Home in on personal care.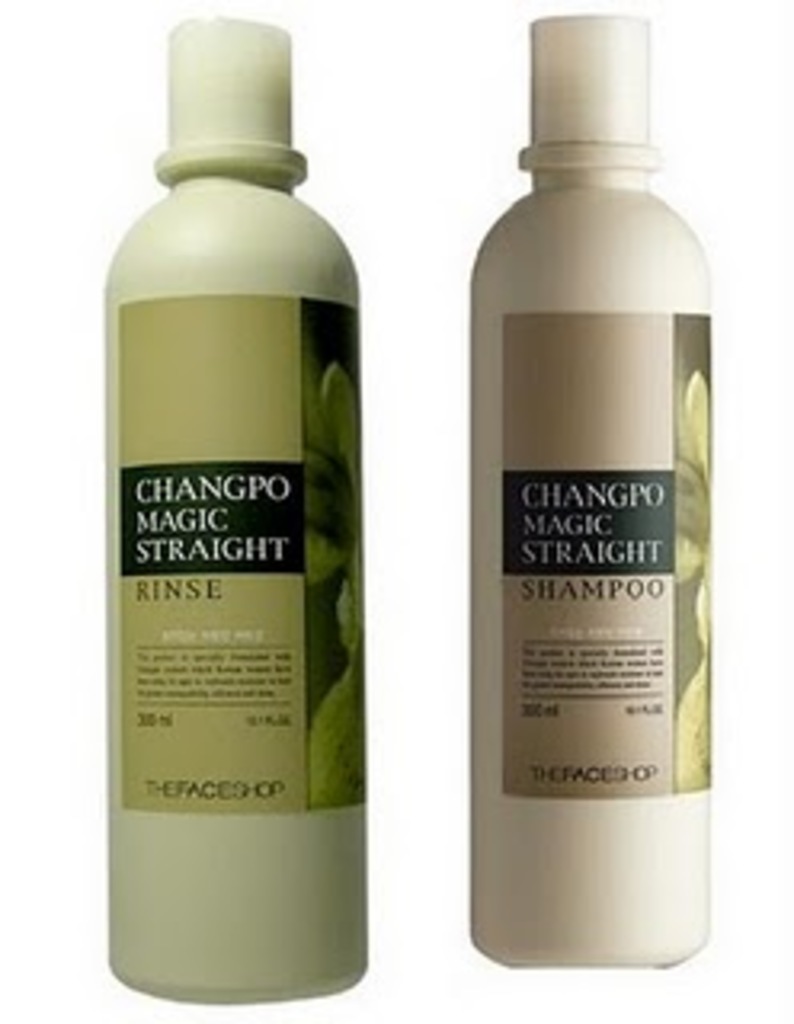
Homed in at <box>99,13,362,998</box>.
